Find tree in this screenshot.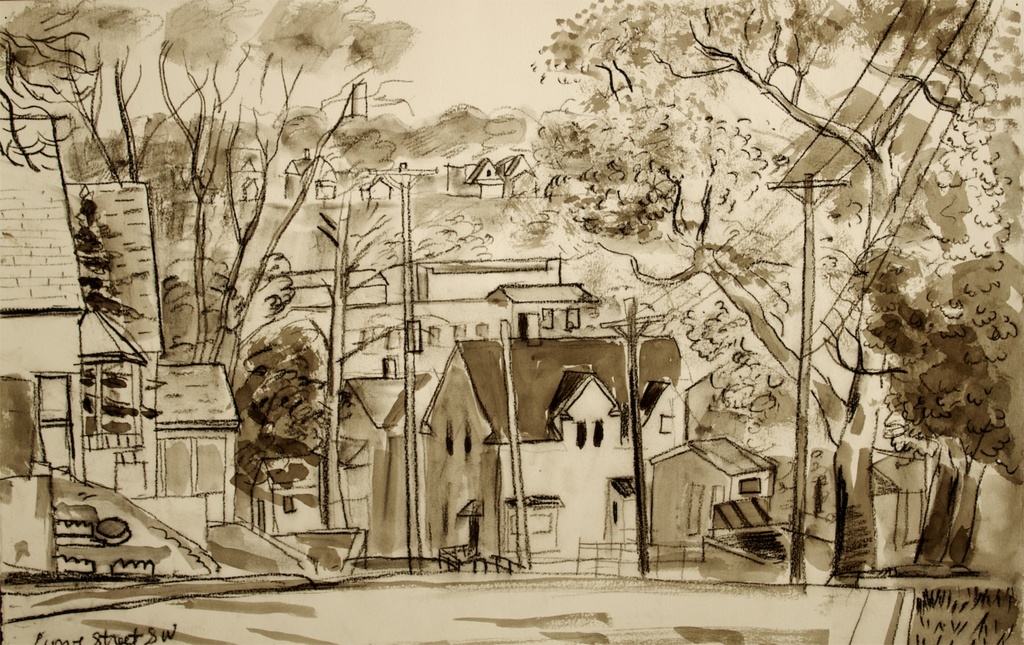
The bounding box for tree is 0, 0, 99, 198.
